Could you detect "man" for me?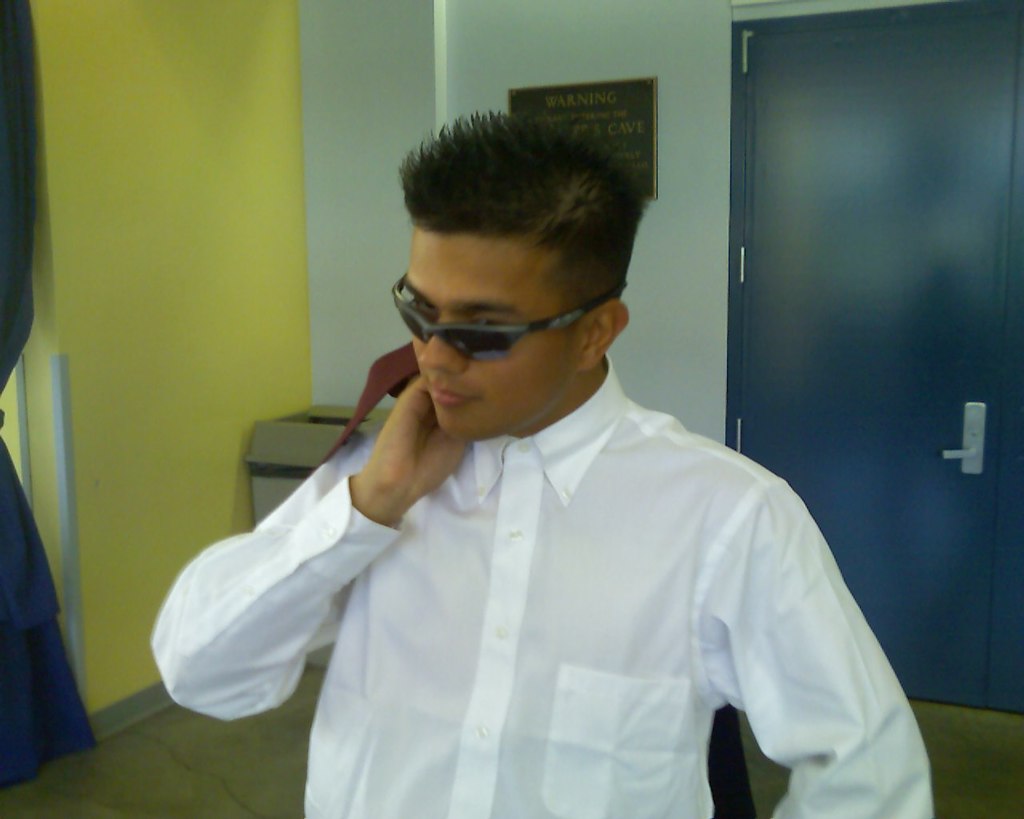
Detection result: 173:128:882:786.
